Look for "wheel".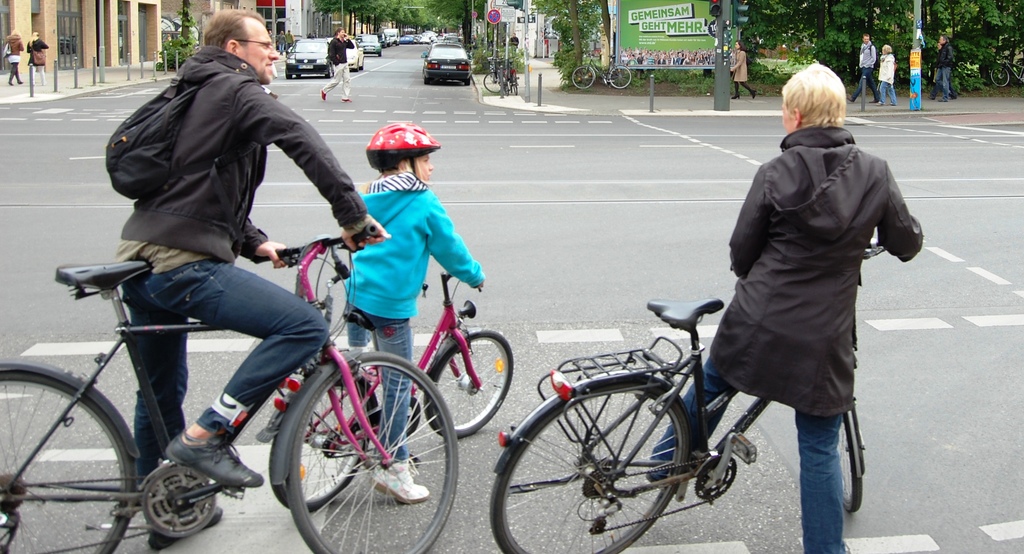
Found: locate(274, 350, 459, 553).
